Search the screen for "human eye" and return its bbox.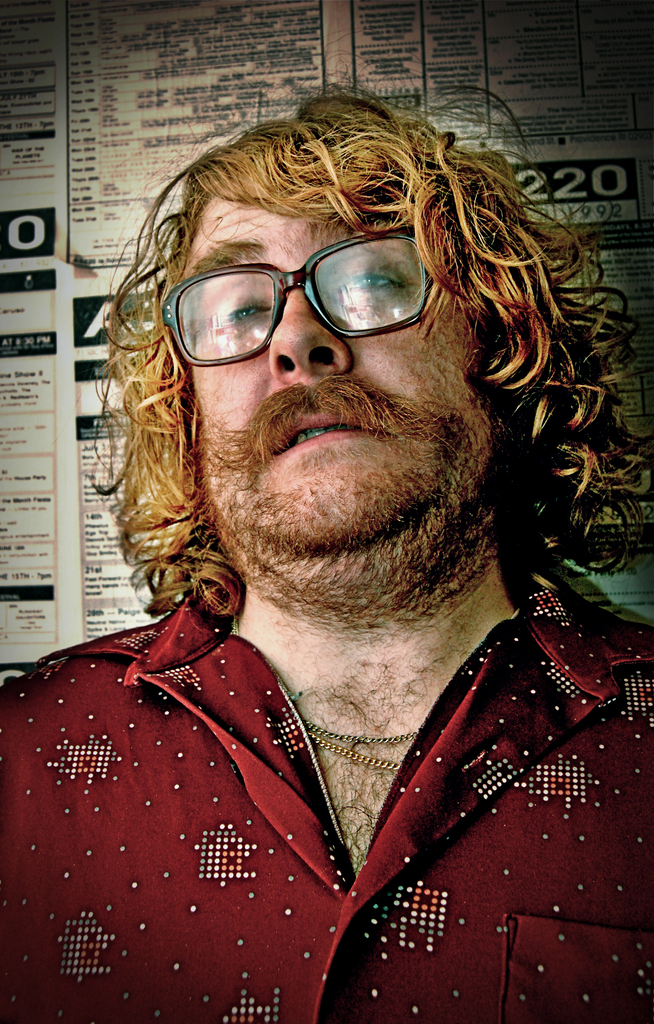
Found: 319,252,415,302.
